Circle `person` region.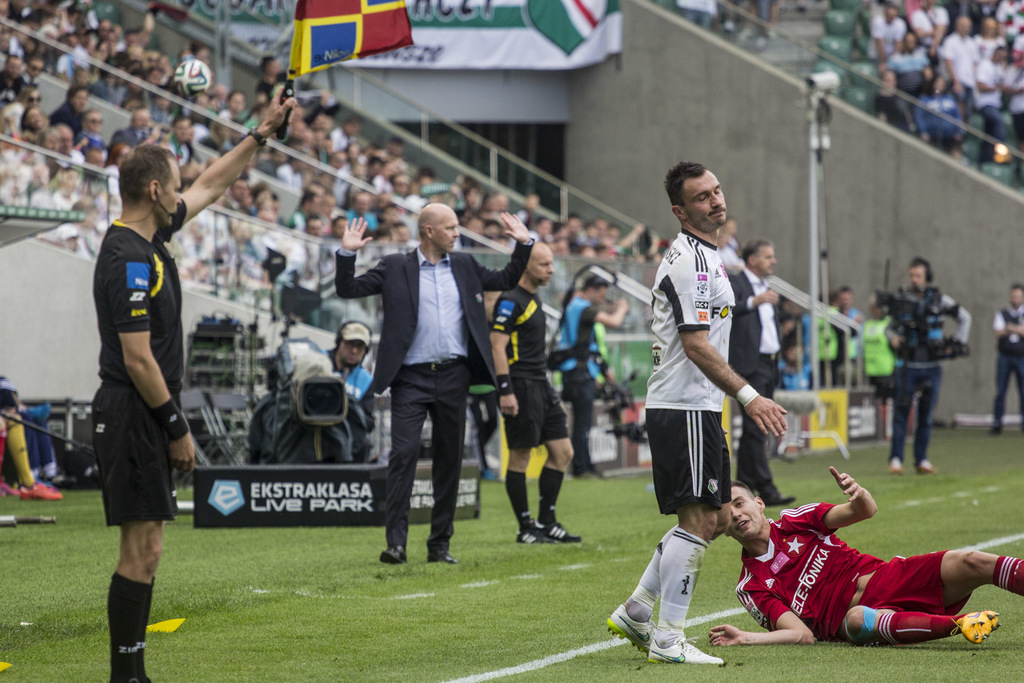
Region: {"x1": 323, "y1": 317, "x2": 376, "y2": 449}.
